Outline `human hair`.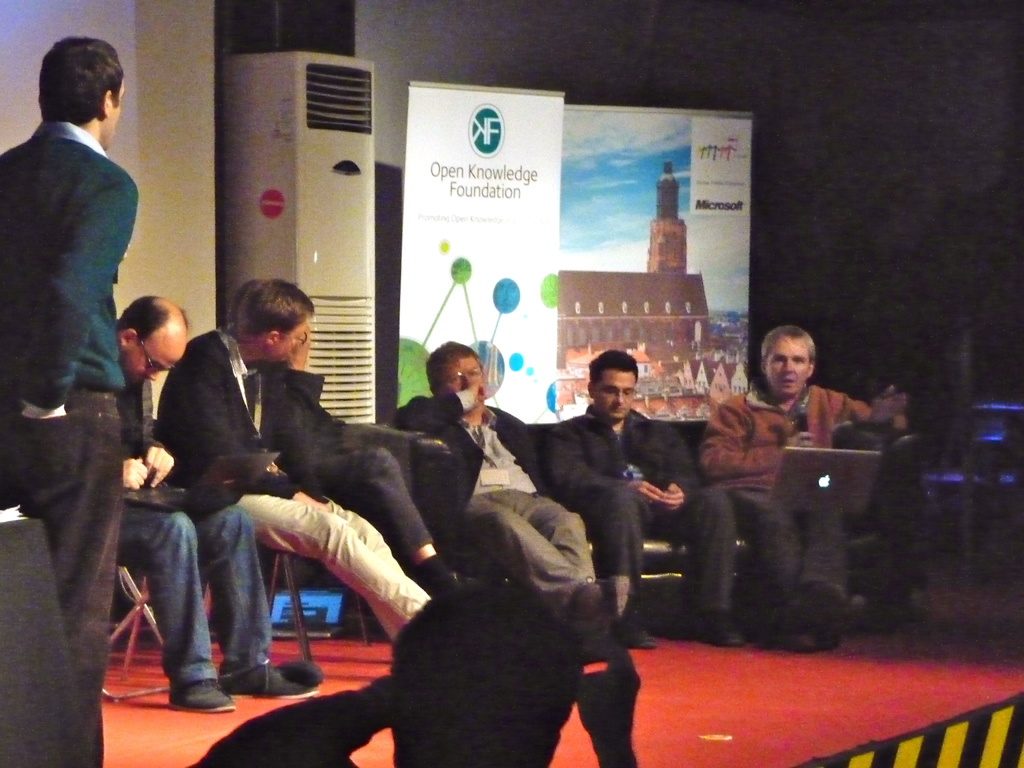
Outline: [x1=120, y1=295, x2=189, y2=344].
